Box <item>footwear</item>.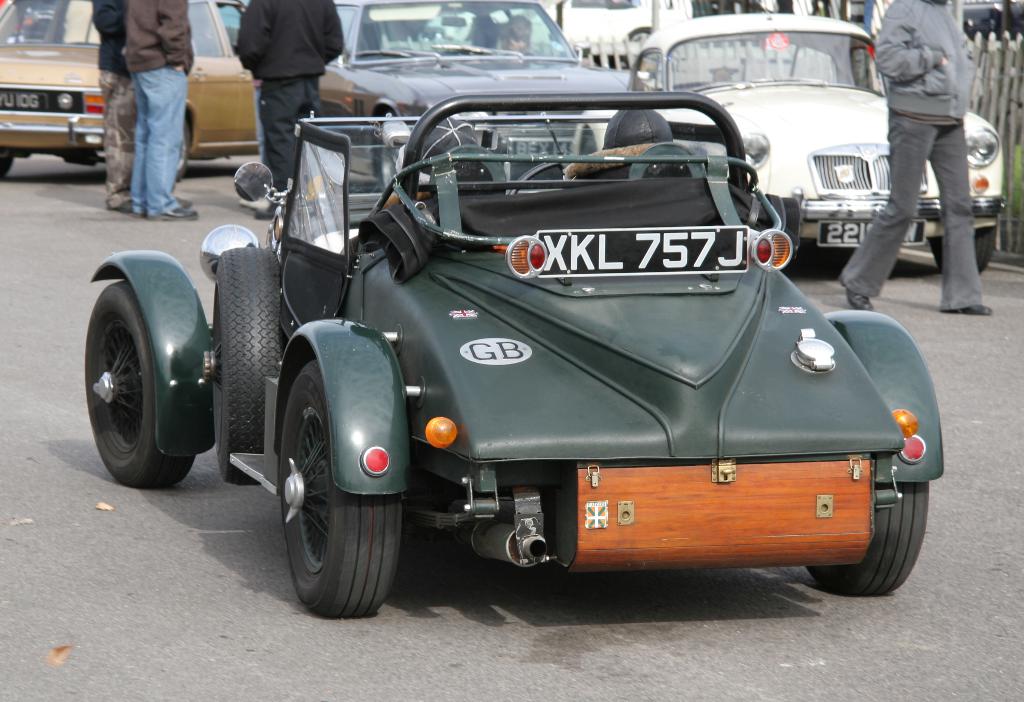
<region>180, 195, 196, 205</region>.
